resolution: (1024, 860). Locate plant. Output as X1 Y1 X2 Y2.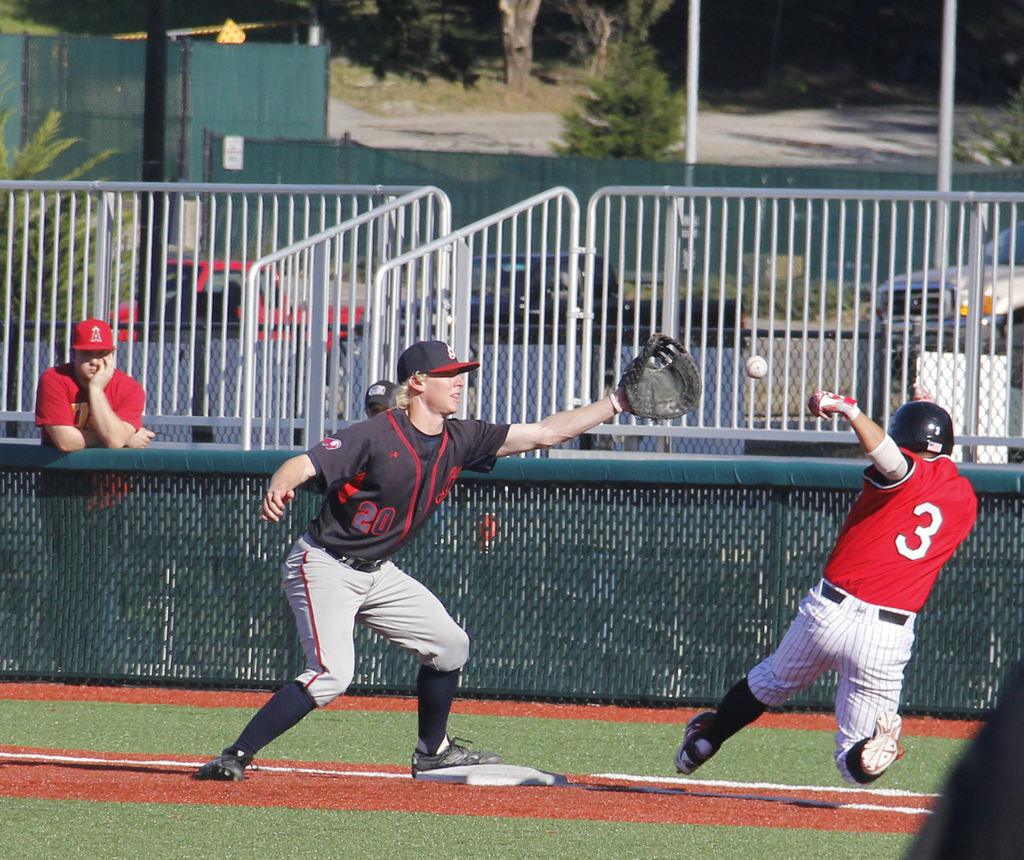
950 79 1023 173.
